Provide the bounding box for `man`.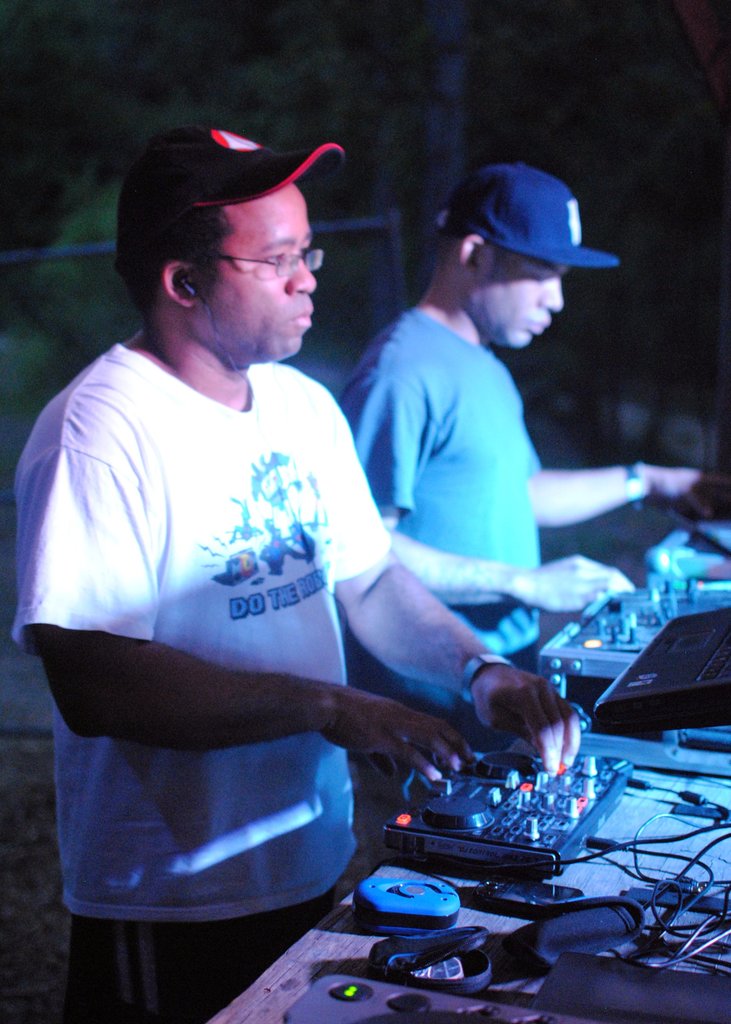
{"x1": 338, "y1": 162, "x2": 699, "y2": 673}.
